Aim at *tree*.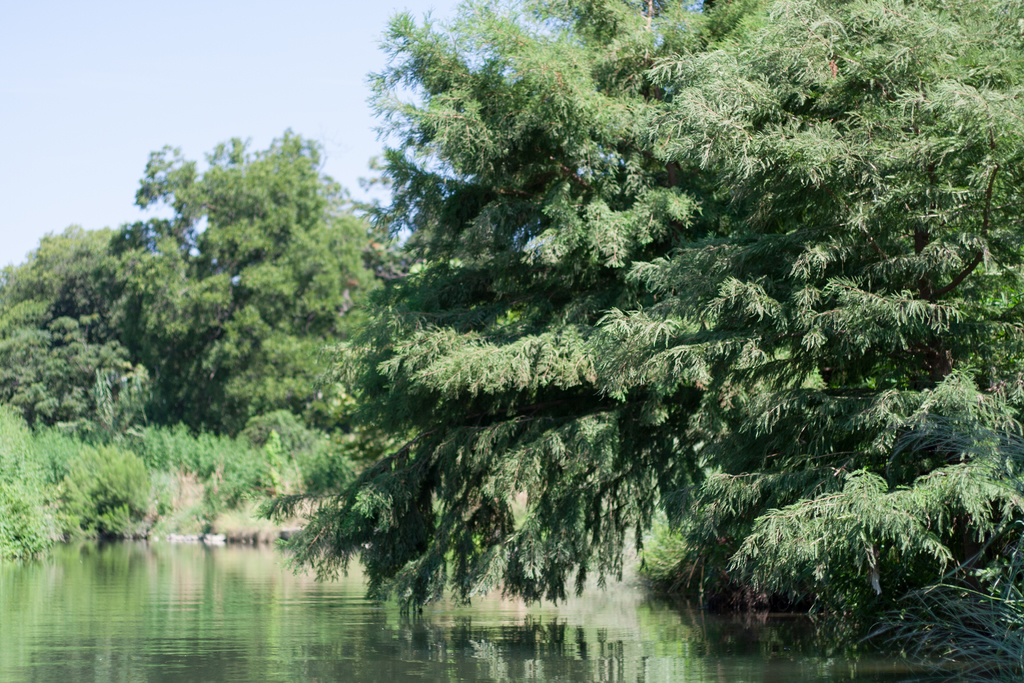
Aimed at left=100, top=122, right=438, bottom=429.
